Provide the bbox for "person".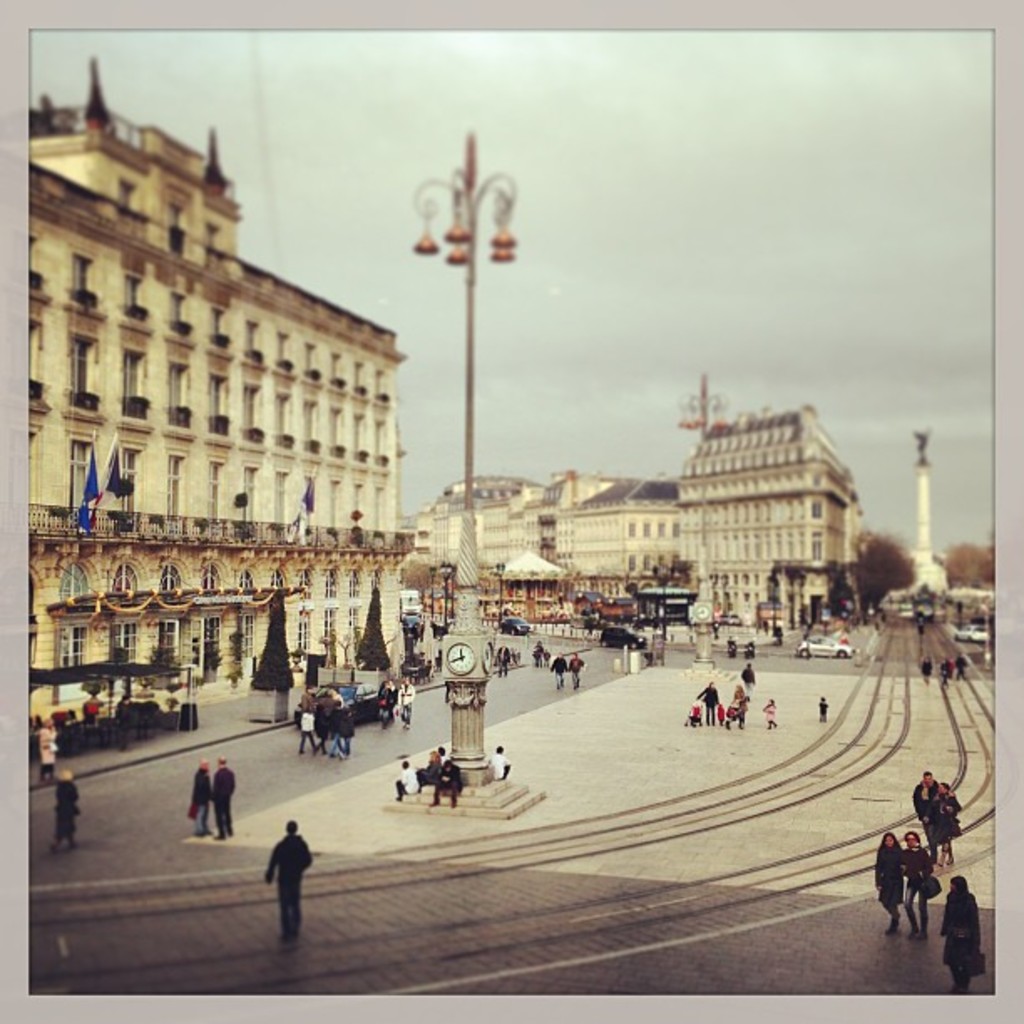
BBox(49, 761, 70, 838).
